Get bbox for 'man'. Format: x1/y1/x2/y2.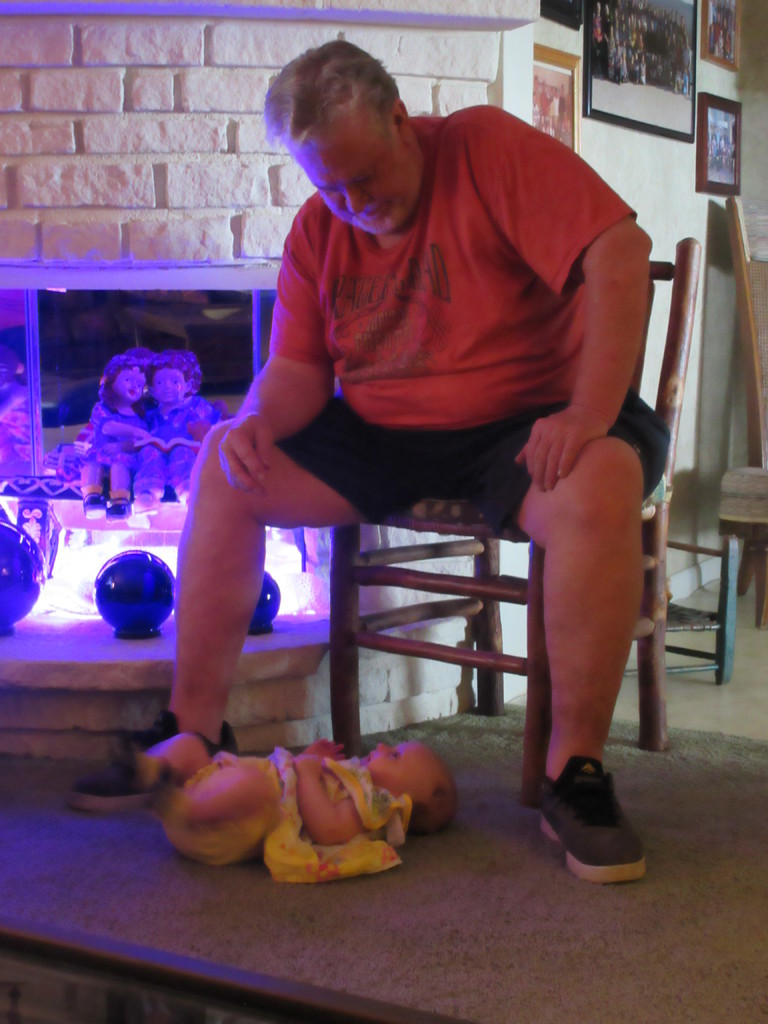
189/66/677/868.
